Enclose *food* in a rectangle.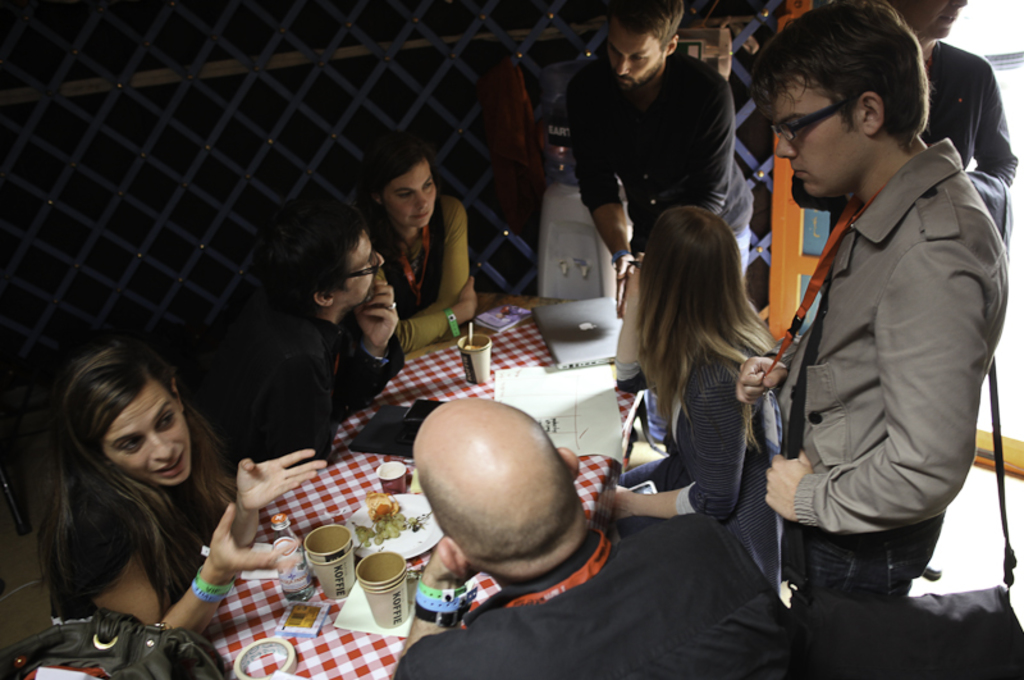
x1=365, y1=490, x2=403, y2=525.
